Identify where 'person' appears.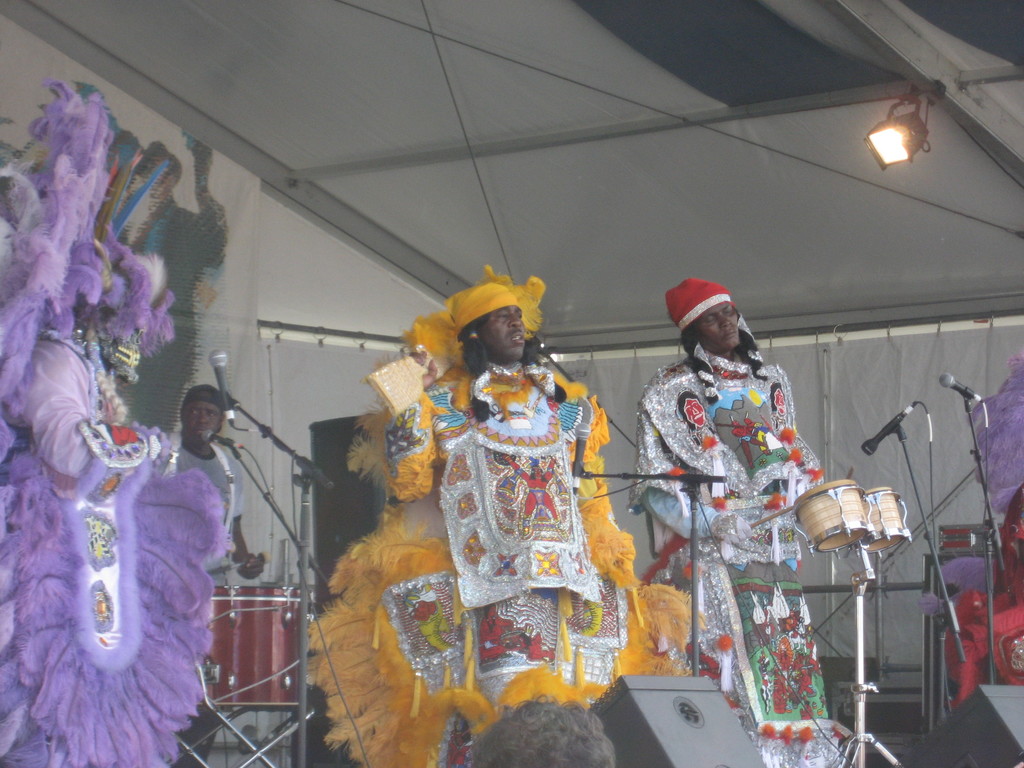
Appears at x1=171 y1=385 x2=268 y2=767.
